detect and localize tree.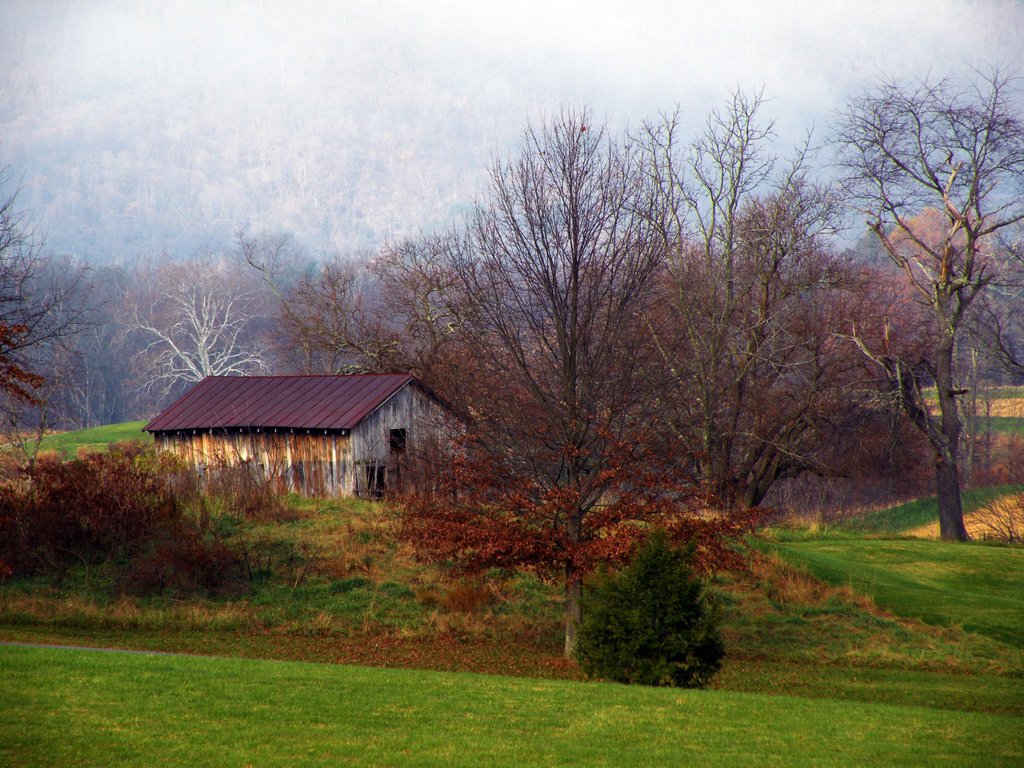
Localized at 255:93:730:664.
